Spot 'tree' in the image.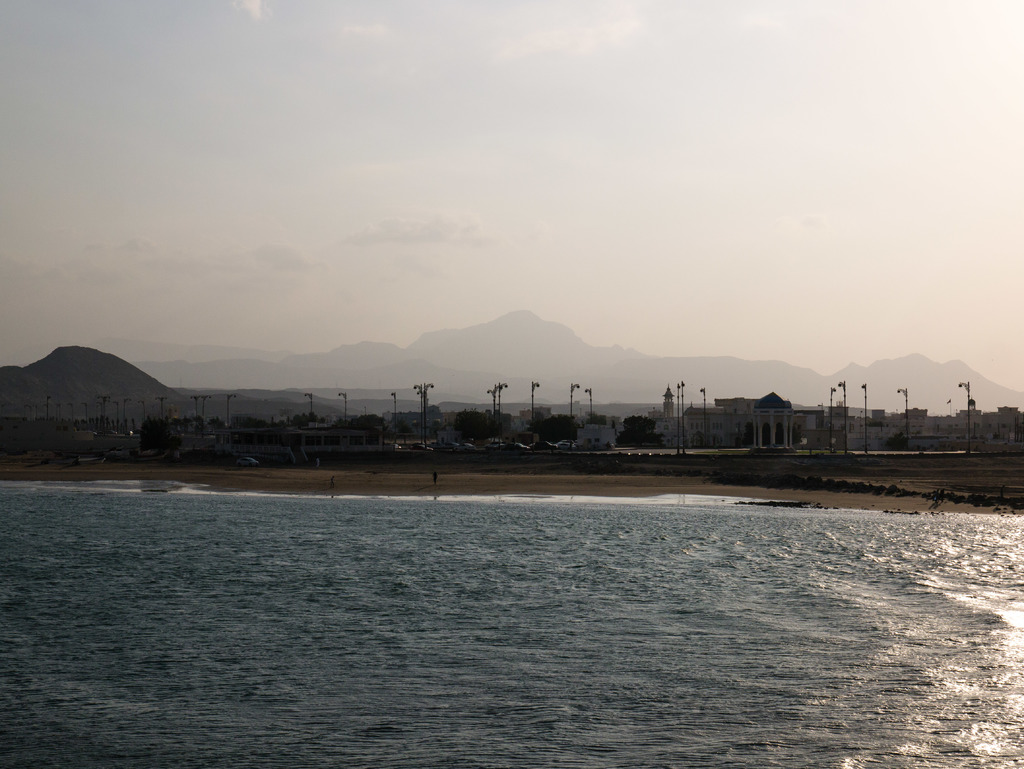
'tree' found at locate(235, 421, 271, 448).
